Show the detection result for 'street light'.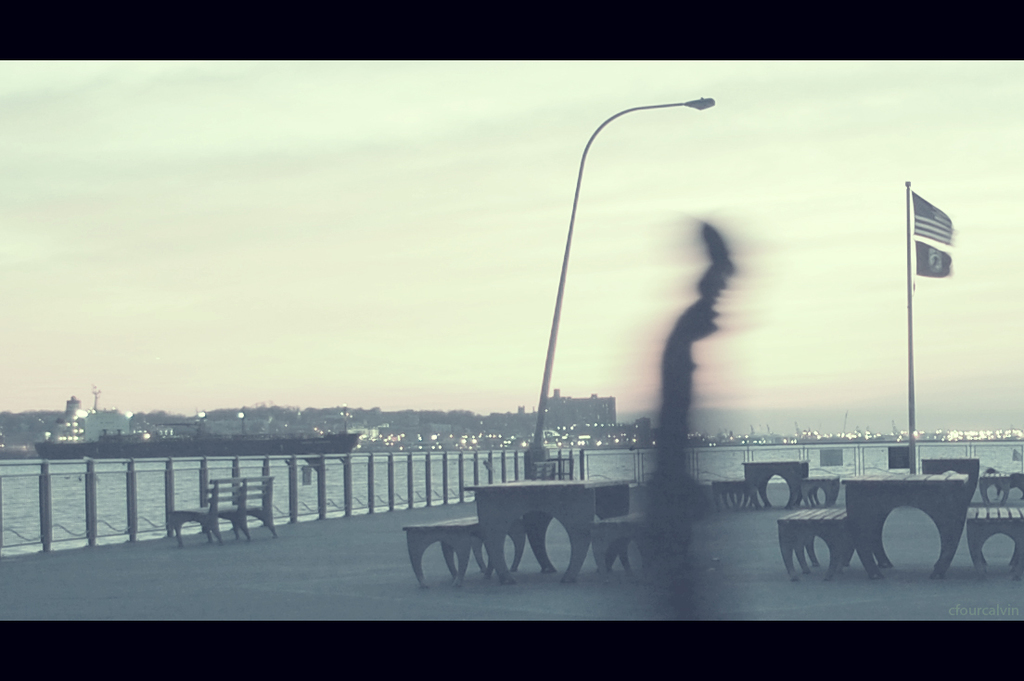
(x1=529, y1=74, x2=822, y2=550).
